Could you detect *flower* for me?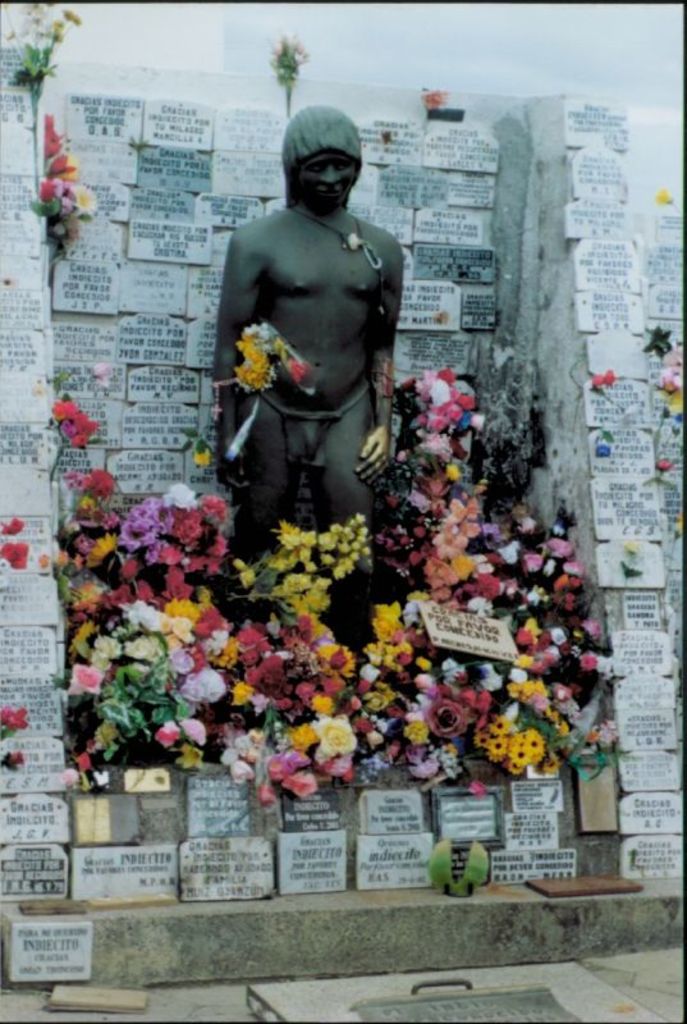
Detection result: x1=0 y1=508 x2=23 y2=531.
